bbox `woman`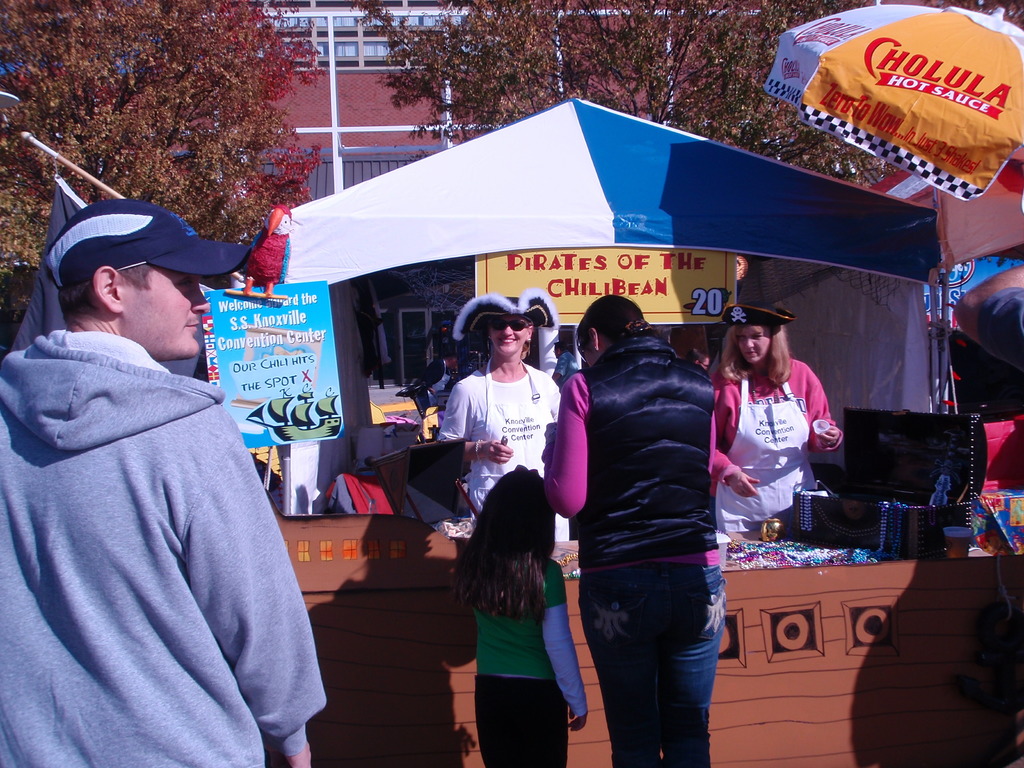
<bbox>435, 294, 575, 545</bbox>
